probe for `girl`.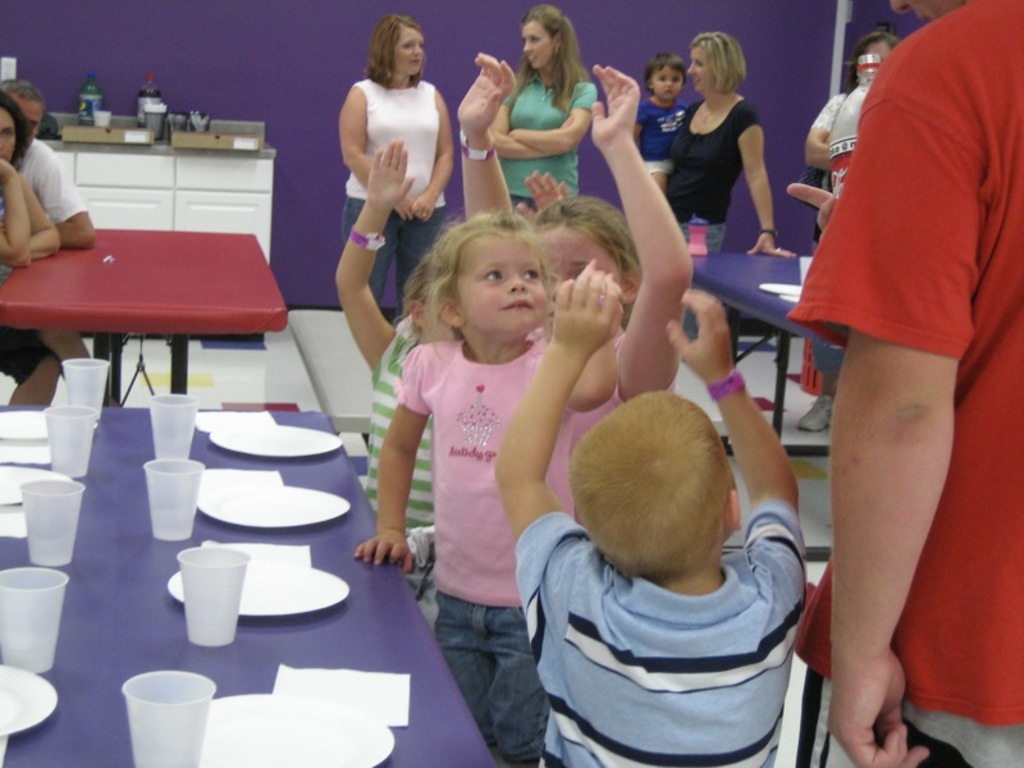
Probe result: <bbox>531, 64, 695, 526</bbox>.
